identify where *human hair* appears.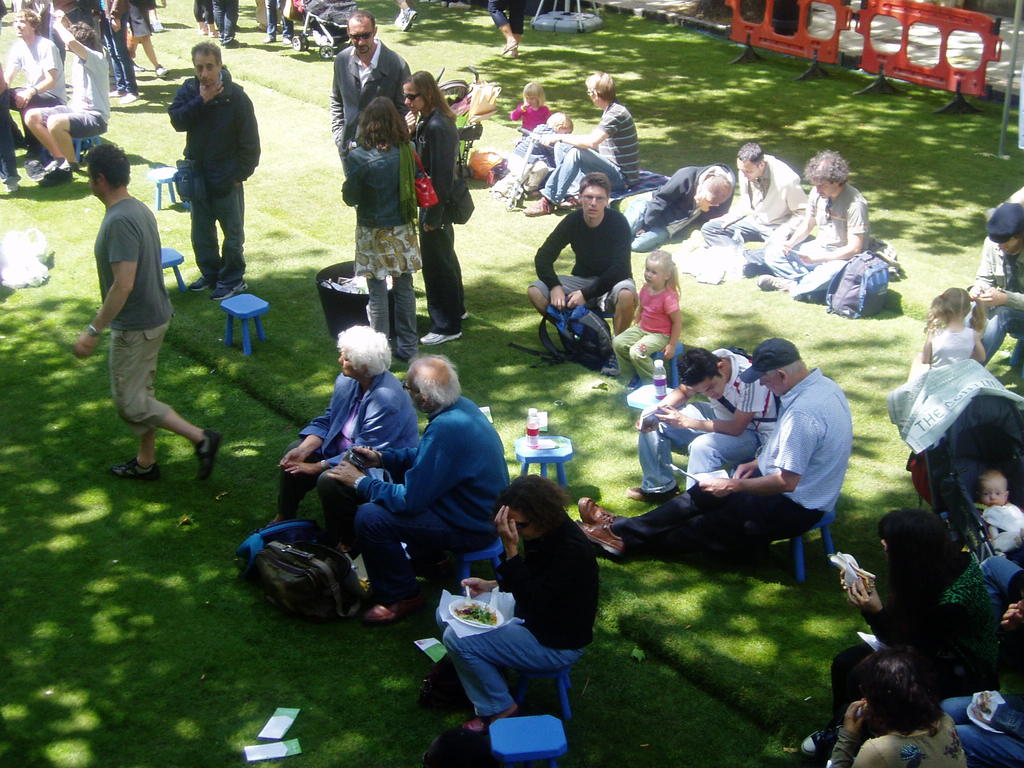
Appears at Rect(925, 285, 992, 327).
